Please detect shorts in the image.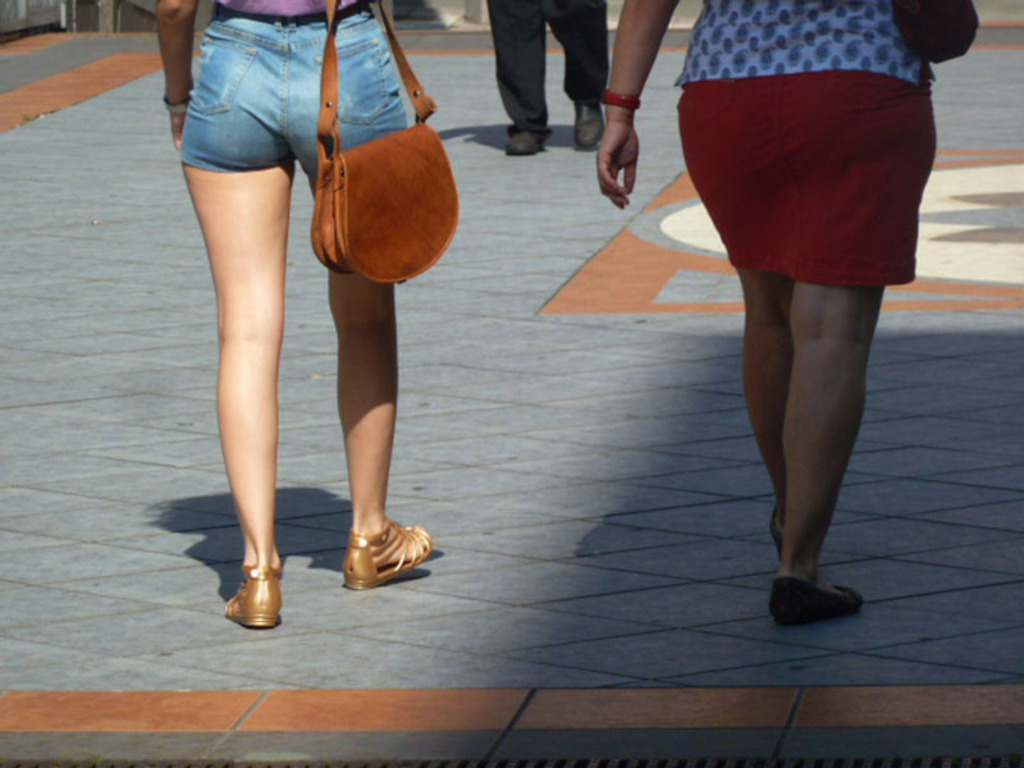
[676, 68, 941, 288].
